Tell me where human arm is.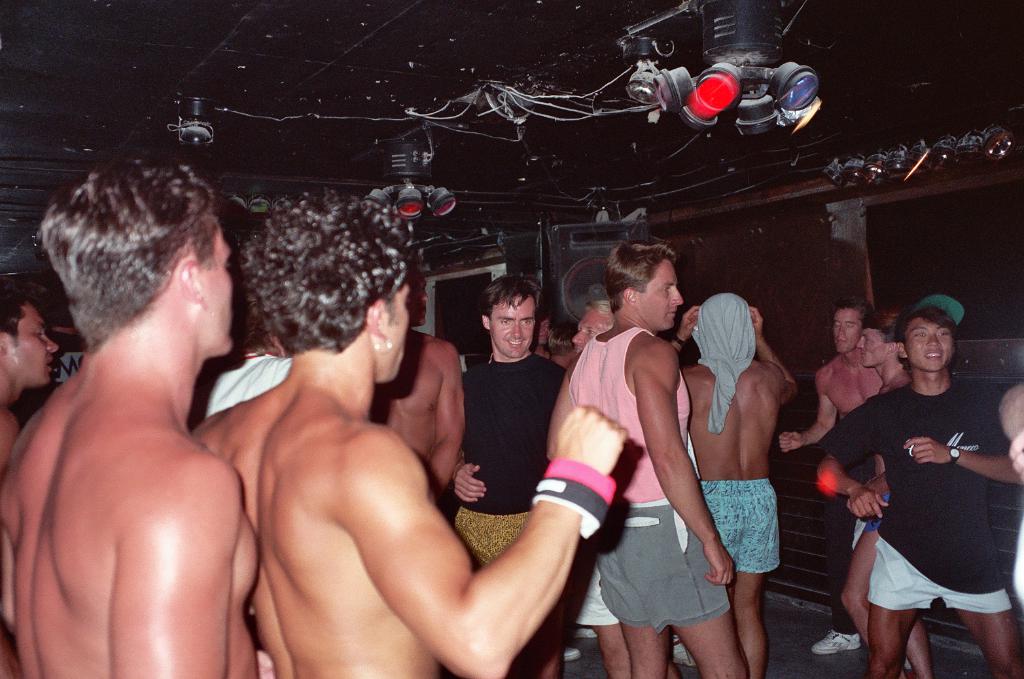
human arm is at crop(745, 300, 781, 400).
